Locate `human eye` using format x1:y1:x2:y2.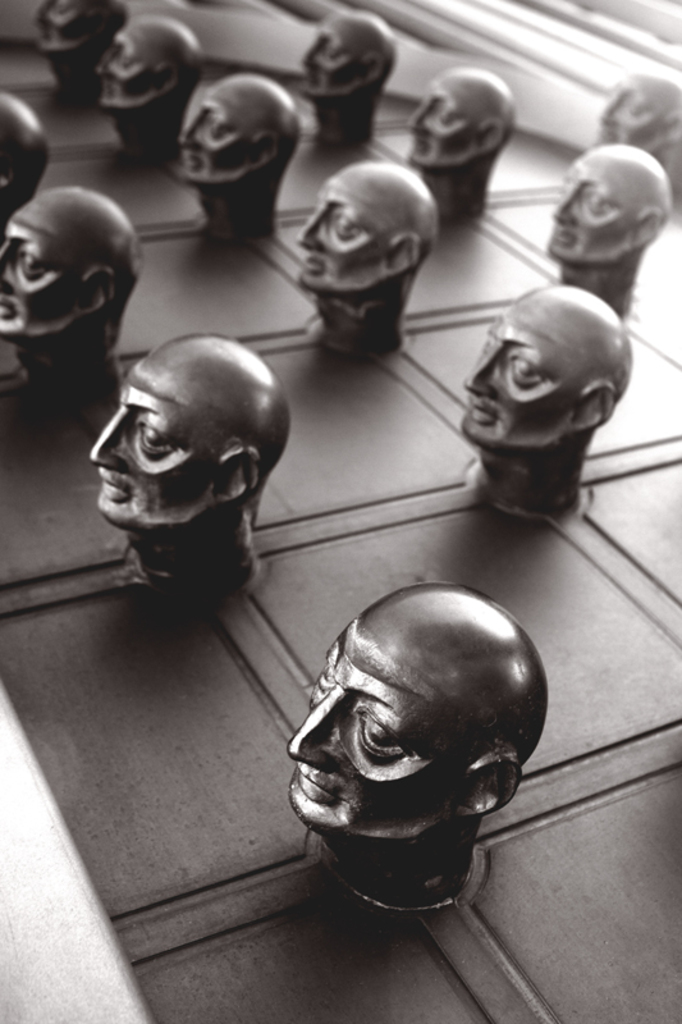
322:37:347:59.
